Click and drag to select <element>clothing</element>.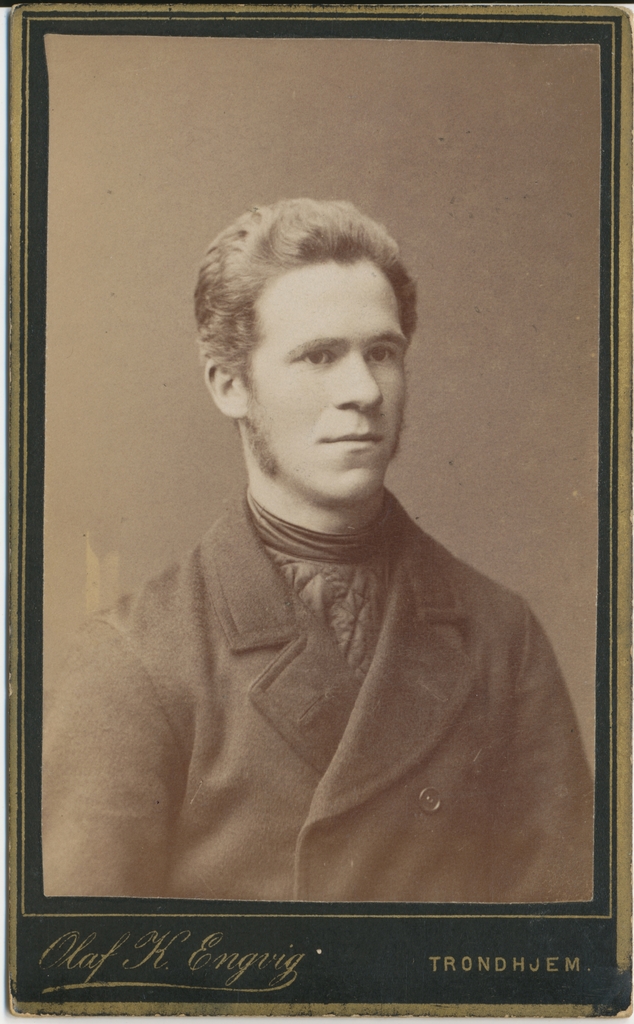
Selection: pyautogui.locateOnScreen(64, 497, 586, 920).
